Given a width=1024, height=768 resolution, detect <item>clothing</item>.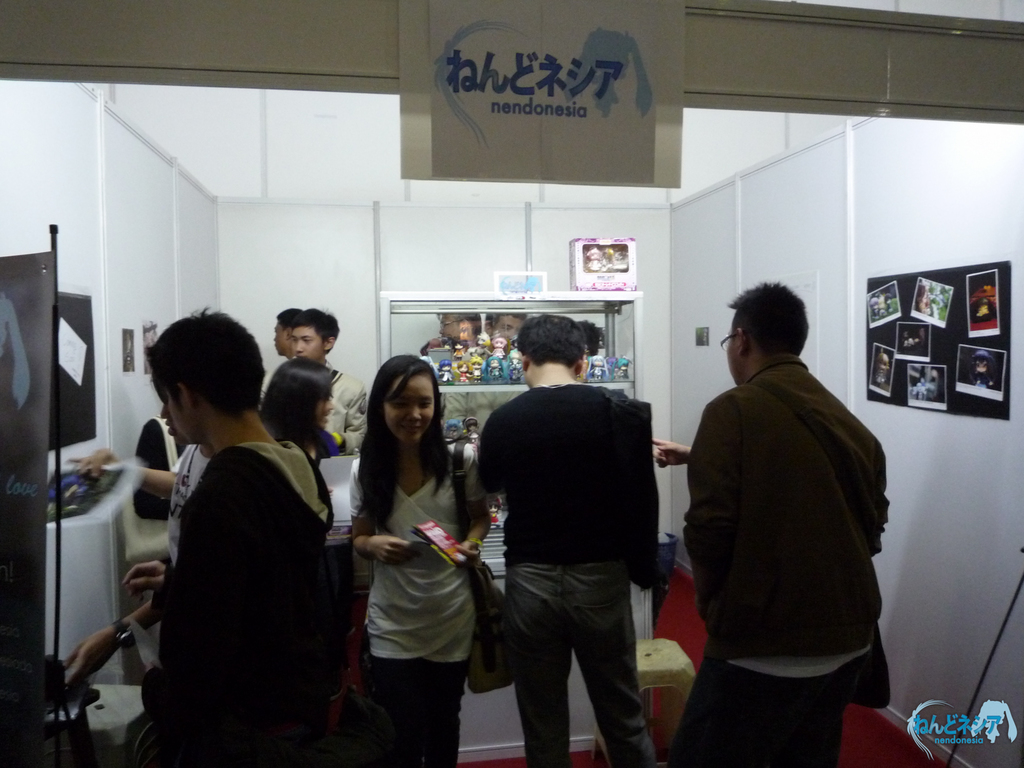
select_region(252, 354, 292, 399).
